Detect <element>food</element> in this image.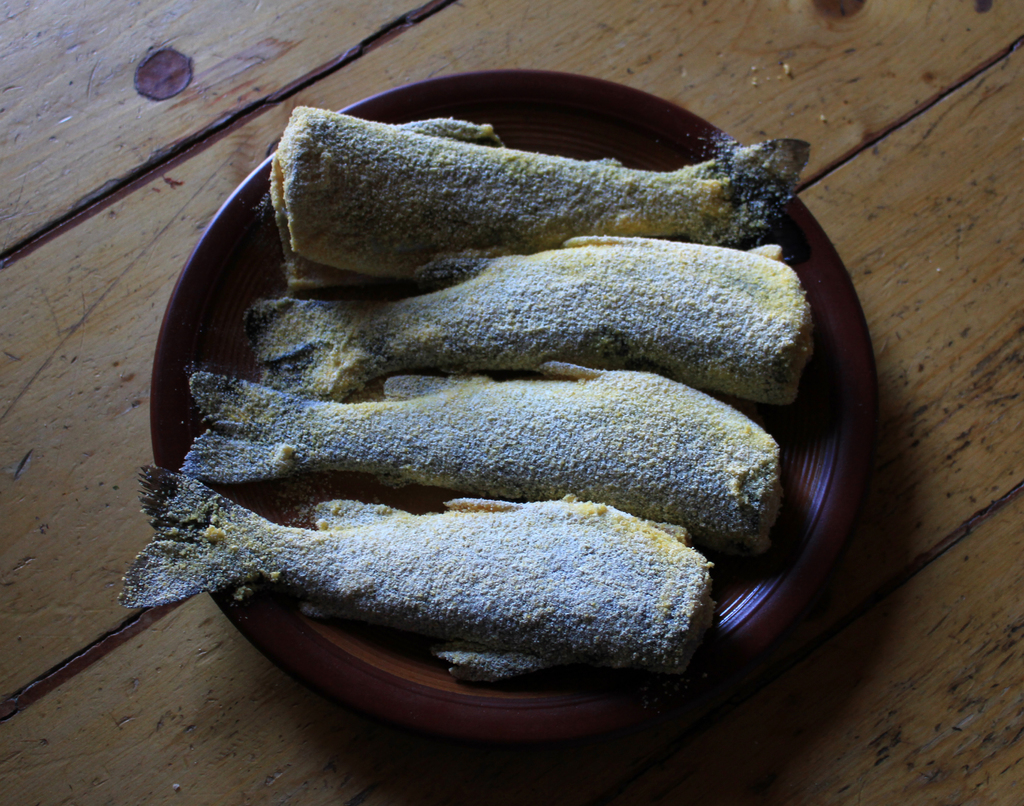
Detection: left=115, top=471, right=718, bottom=681.
